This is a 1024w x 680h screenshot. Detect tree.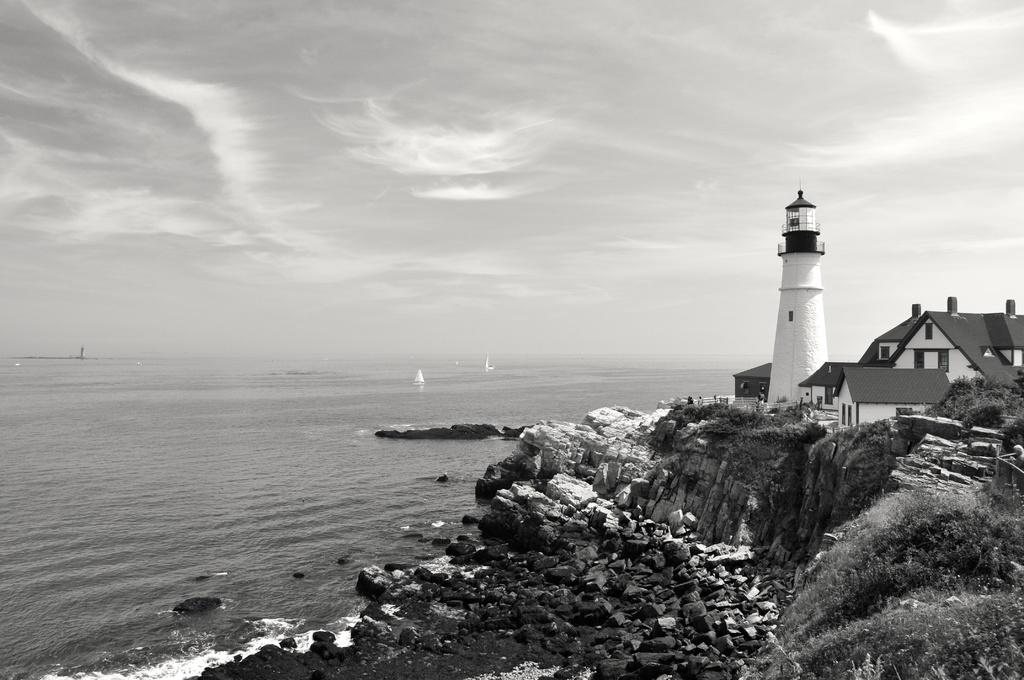
box=[909, 371, 990, 419].
